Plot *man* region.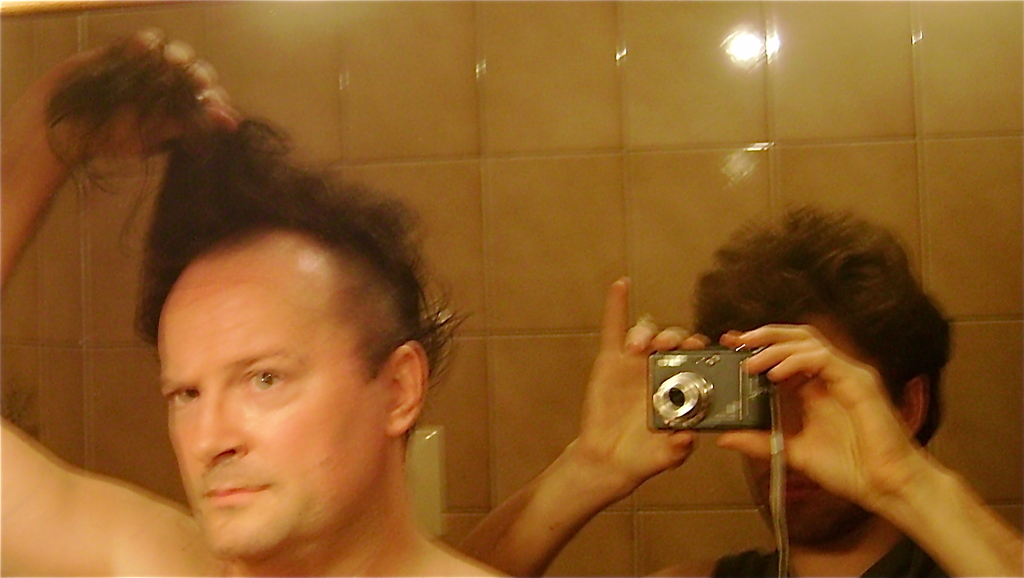
Plotted at [0,32,519,577].
